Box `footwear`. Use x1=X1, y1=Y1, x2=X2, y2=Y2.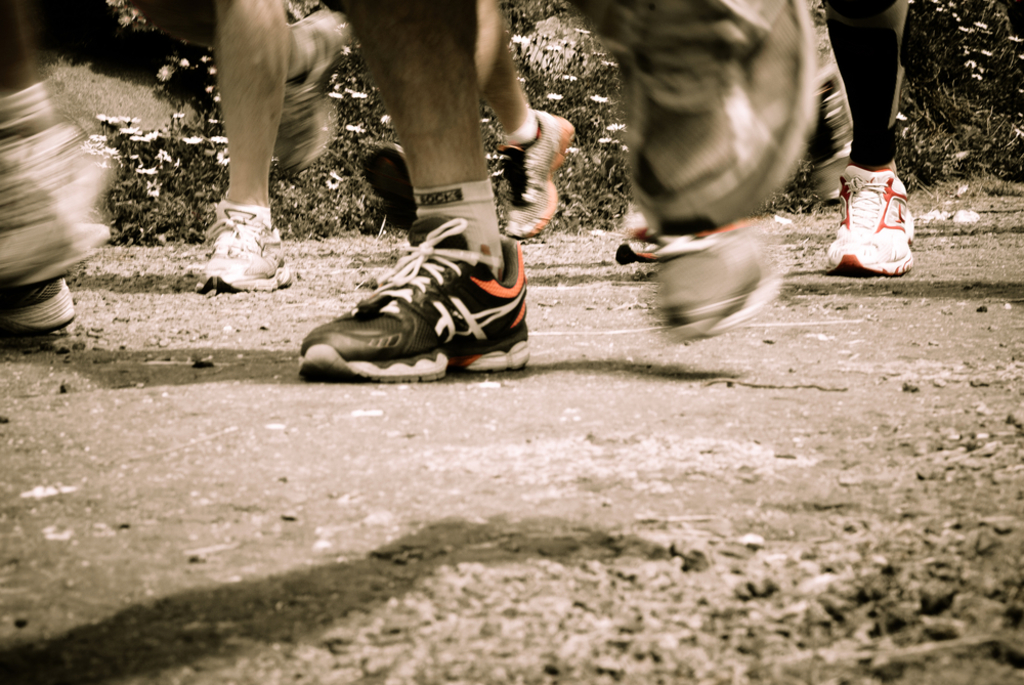
x1=614, y1=219, x2=785, y2=335.
